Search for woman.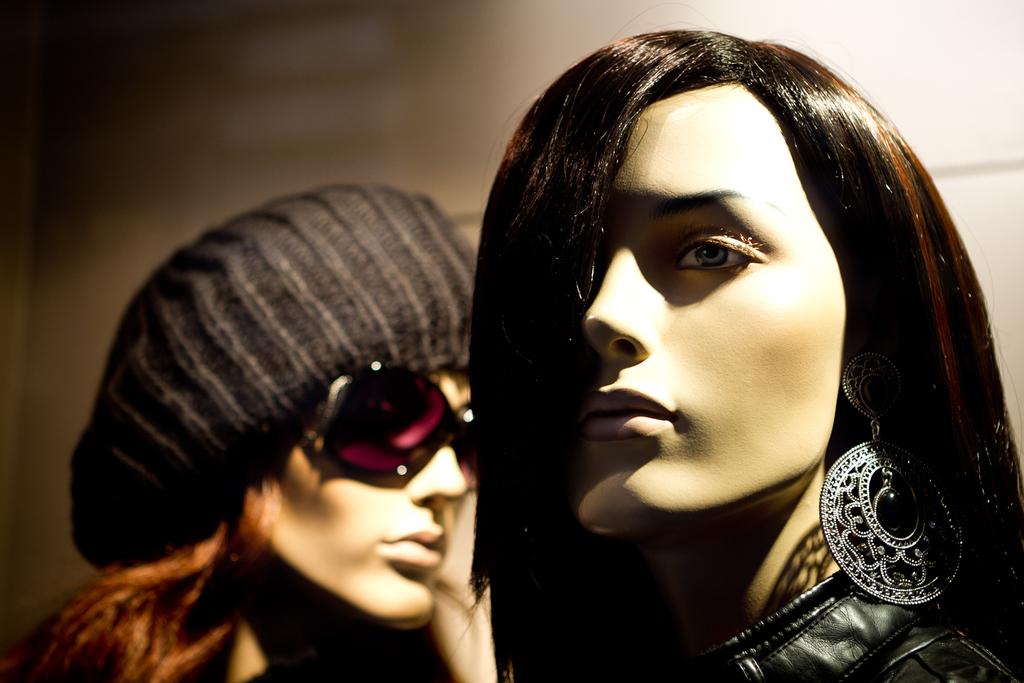
Found at 0 190 506 682.
